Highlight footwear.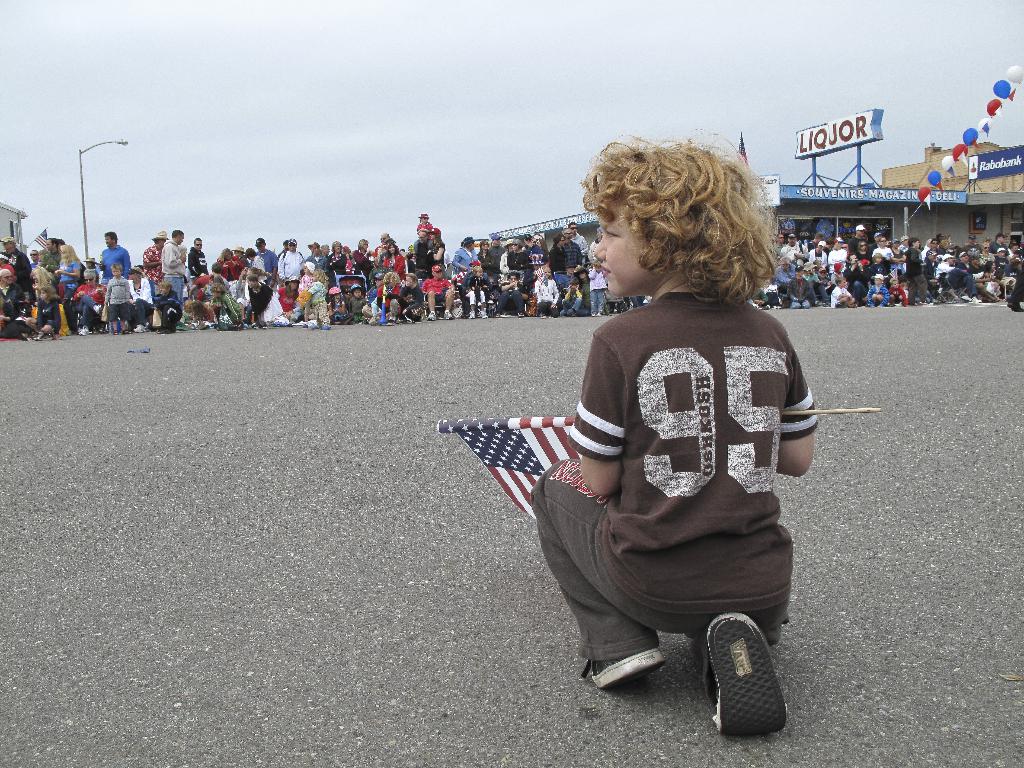
Highlighted region: bbox(703, 625, 790, 744).
